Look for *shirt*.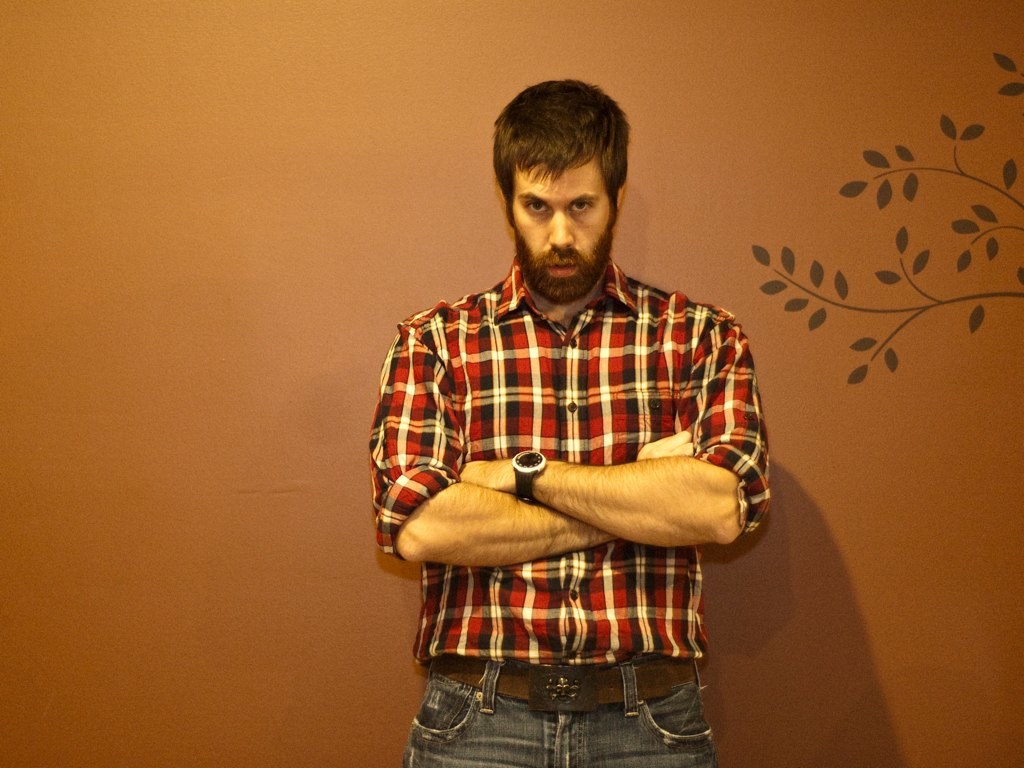
Found: crop(367, 256, 773, 669).
